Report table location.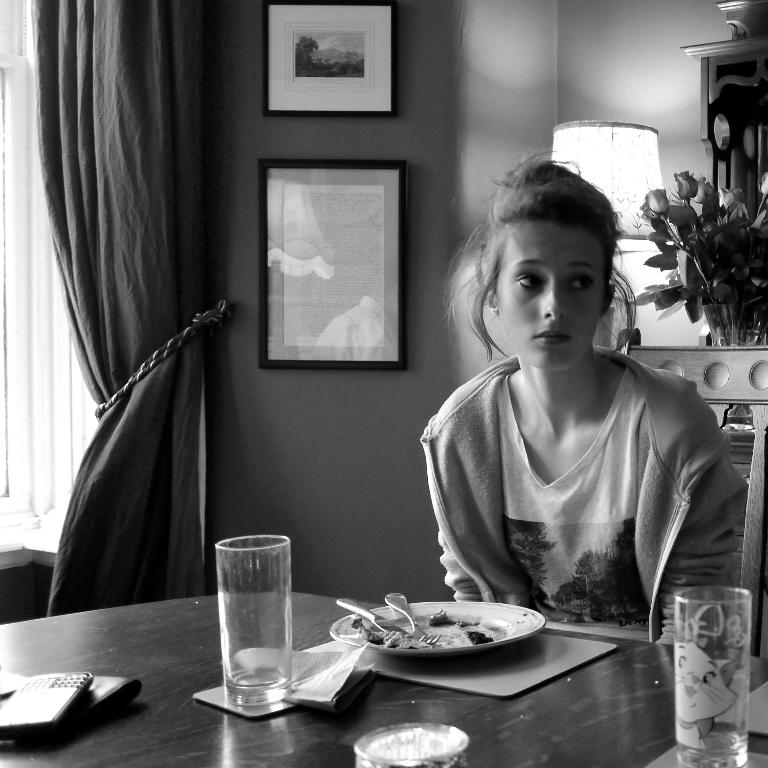
Report: x1=0, y1=593, x2=767, y2=767.
